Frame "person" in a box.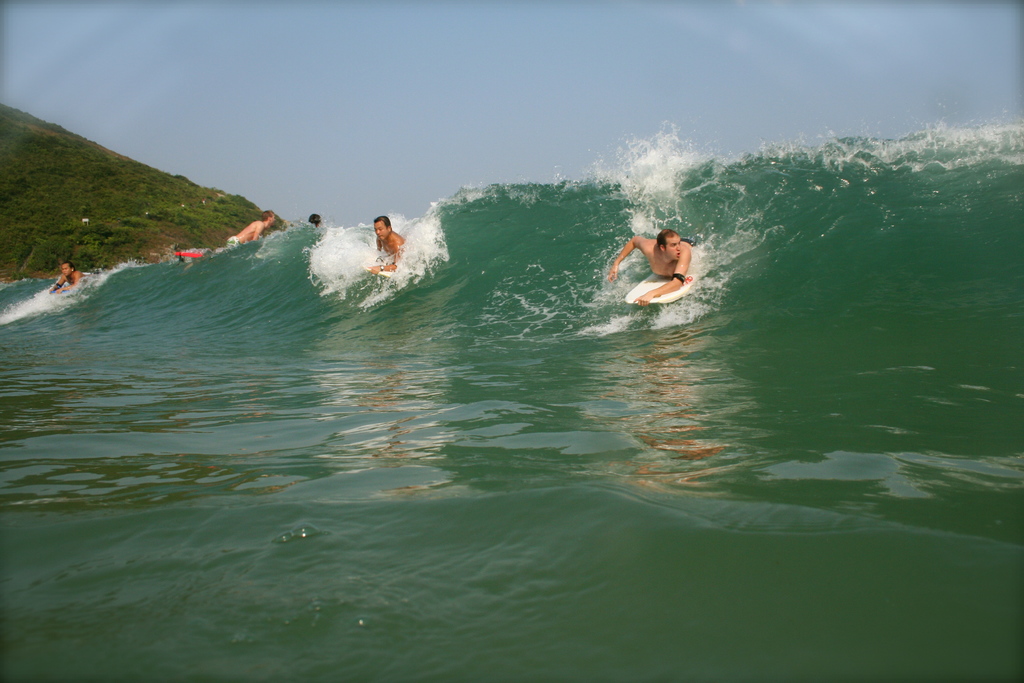
(left=610, top=223, right=695, bottom=310).
